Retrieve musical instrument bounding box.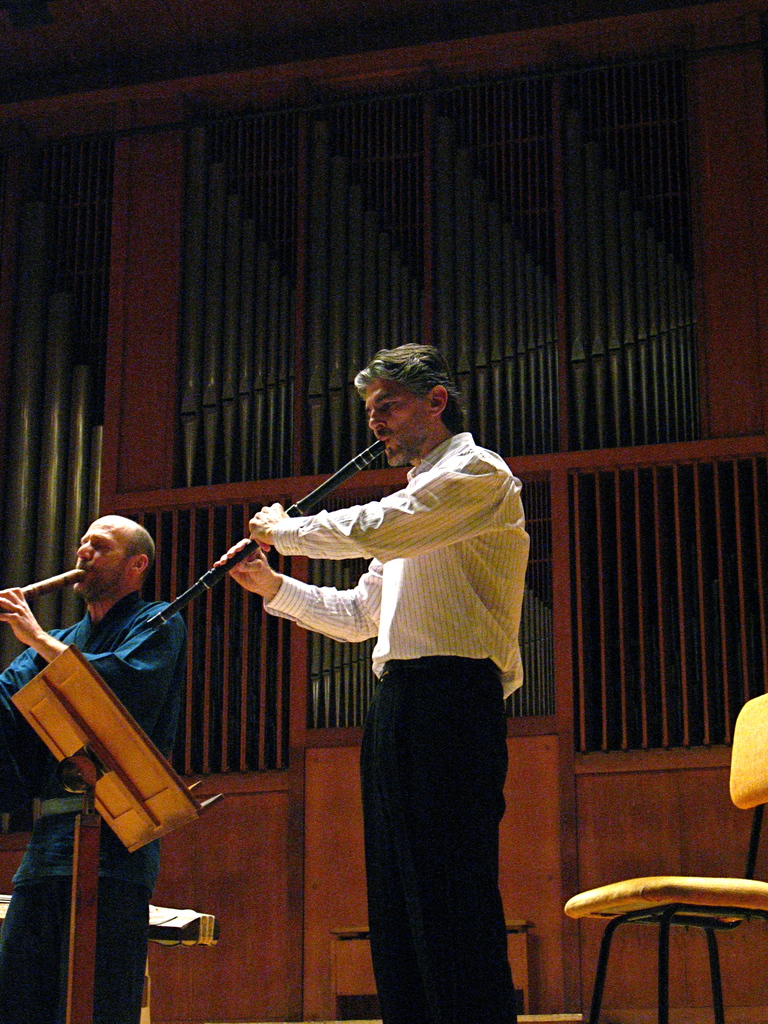
Bounding box: BBox(0, 556, 94, 620).
